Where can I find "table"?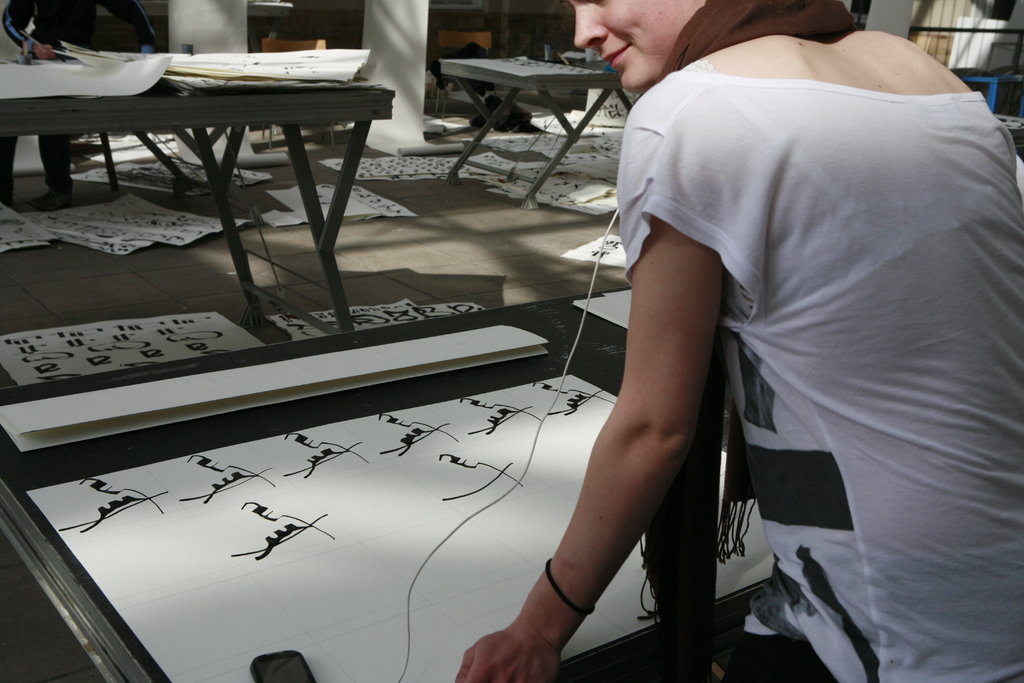
You can find it at [415, 30, 632, 179].
